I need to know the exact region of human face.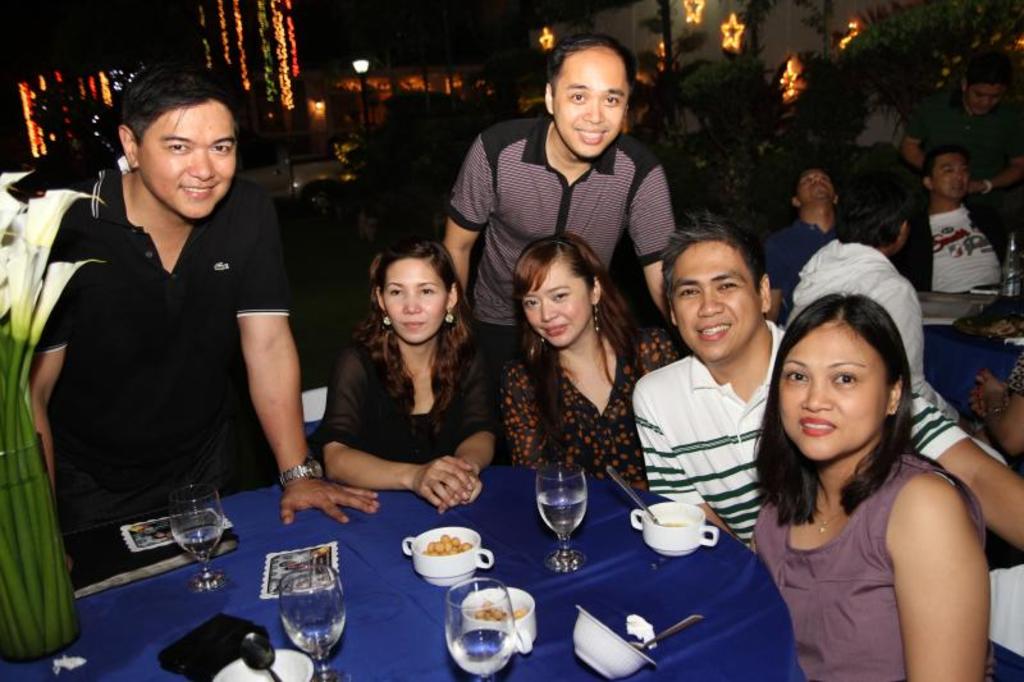
Region: crop(556, 50, 627, 160).
